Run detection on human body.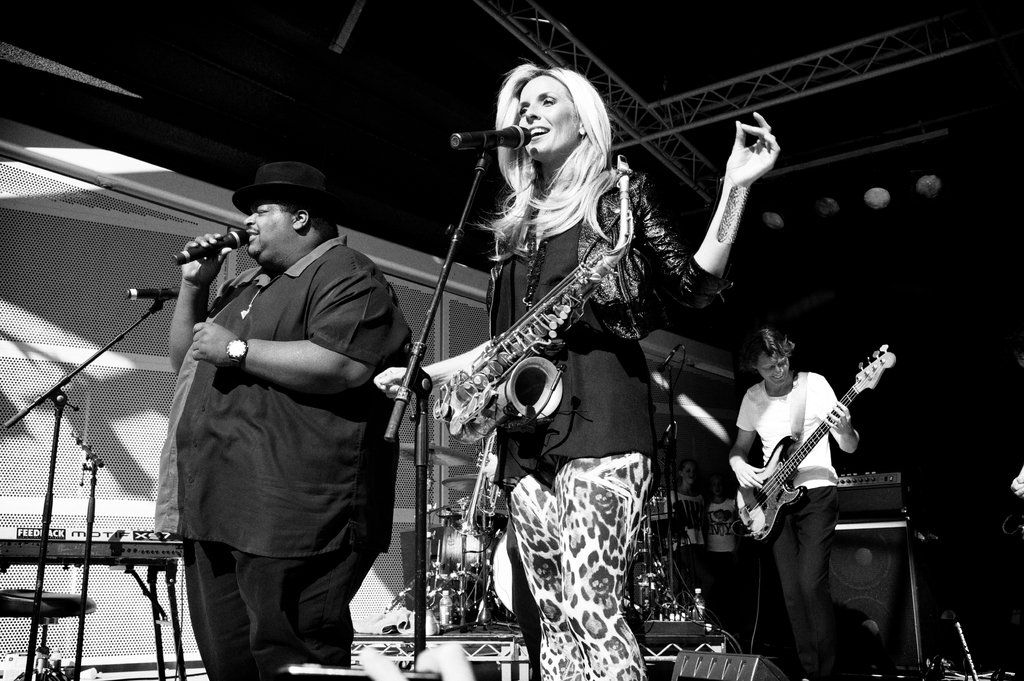
Result: <bbox>719, 321, 860, 680</bbox>.
